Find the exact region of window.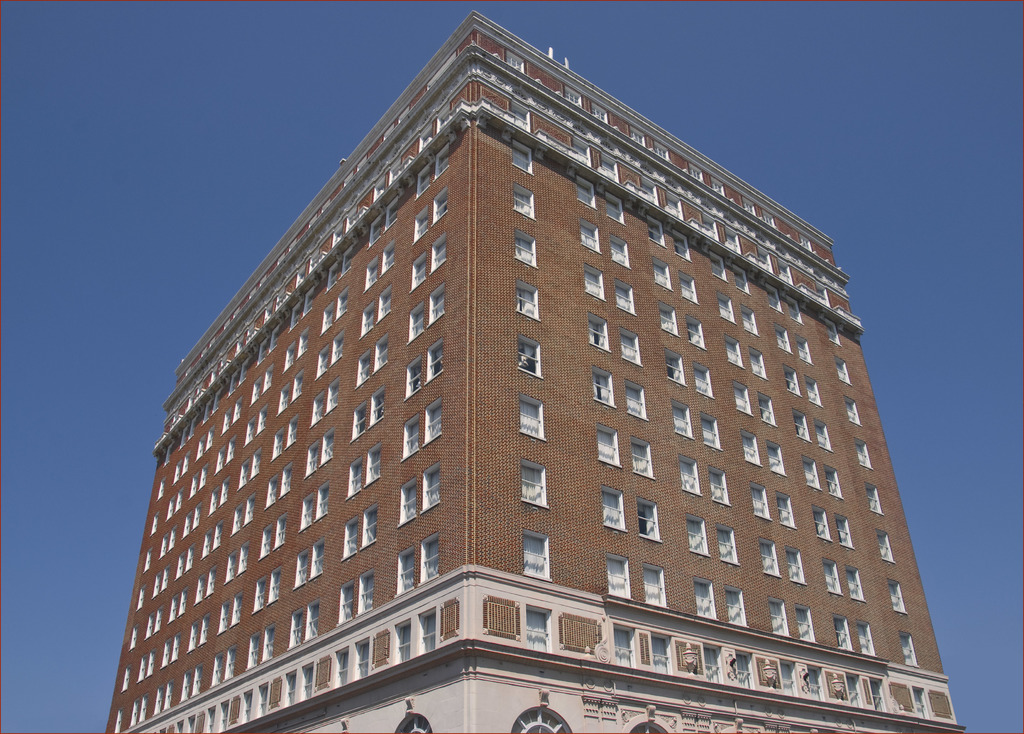
Exact region: <region>515, 388, 552, 443</region>.
